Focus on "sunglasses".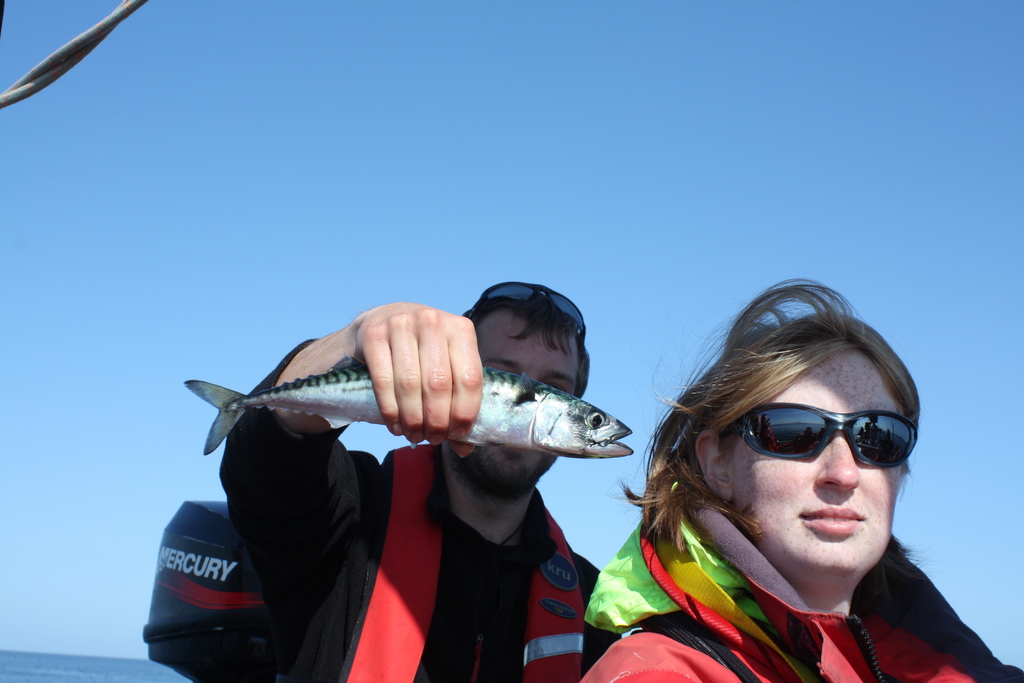
Focused at Rect(470, 282, 585, 337).
